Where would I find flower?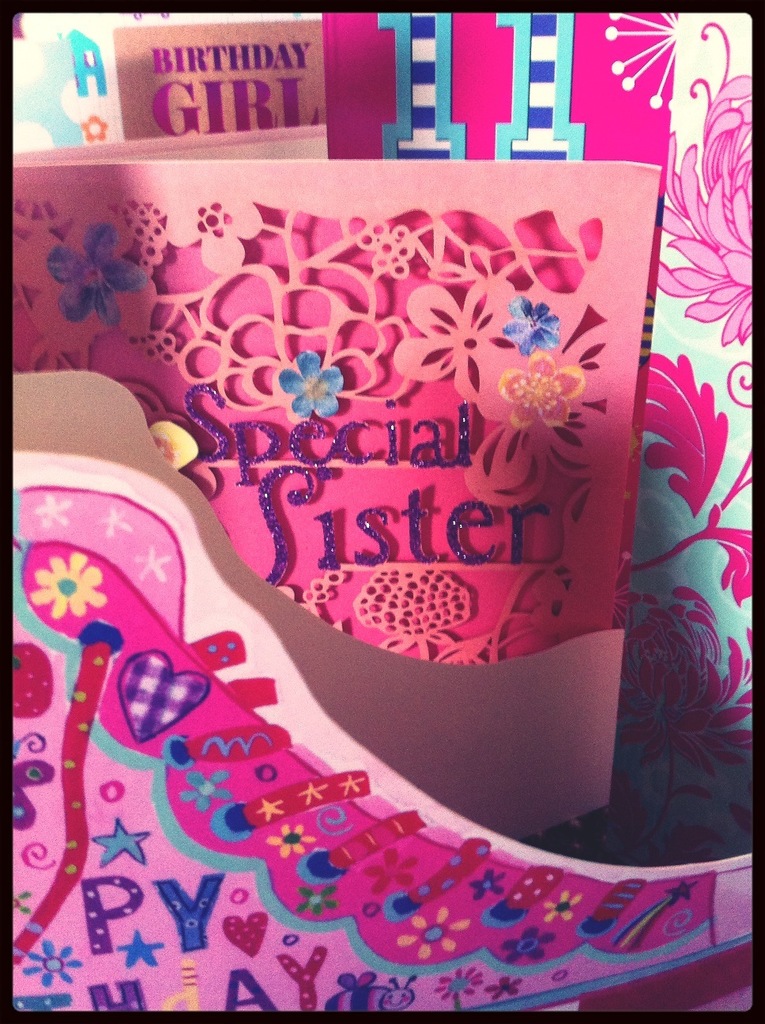
At 280/351/343/420.
